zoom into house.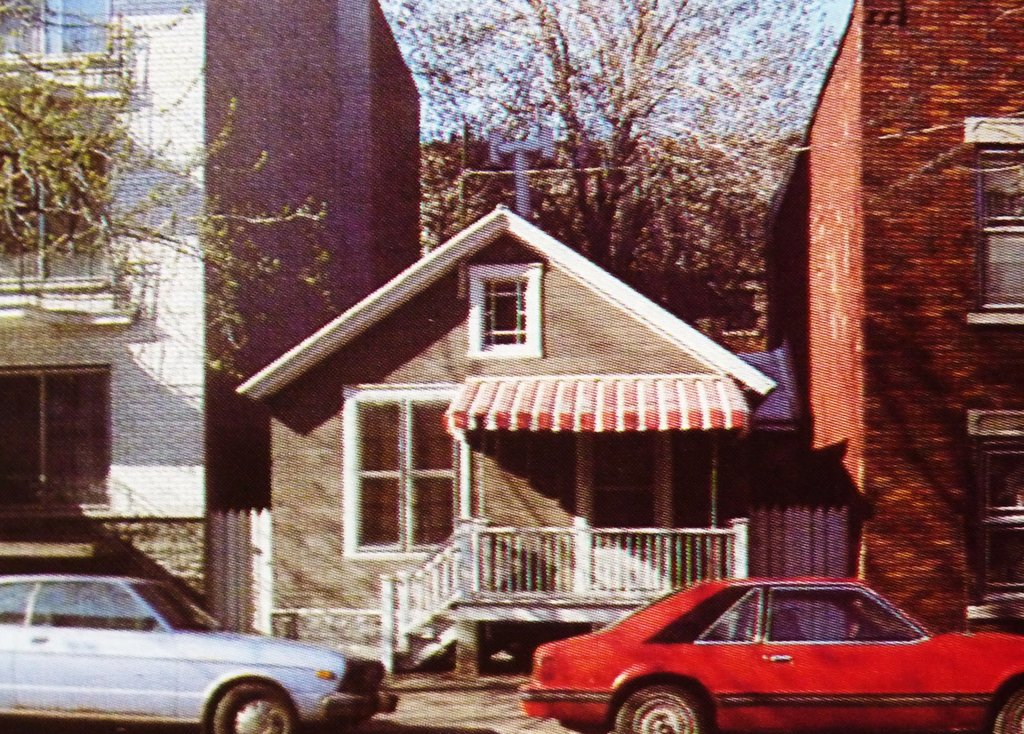
Zoom target: (left=763, top=0, right=1023, bottom=634).
